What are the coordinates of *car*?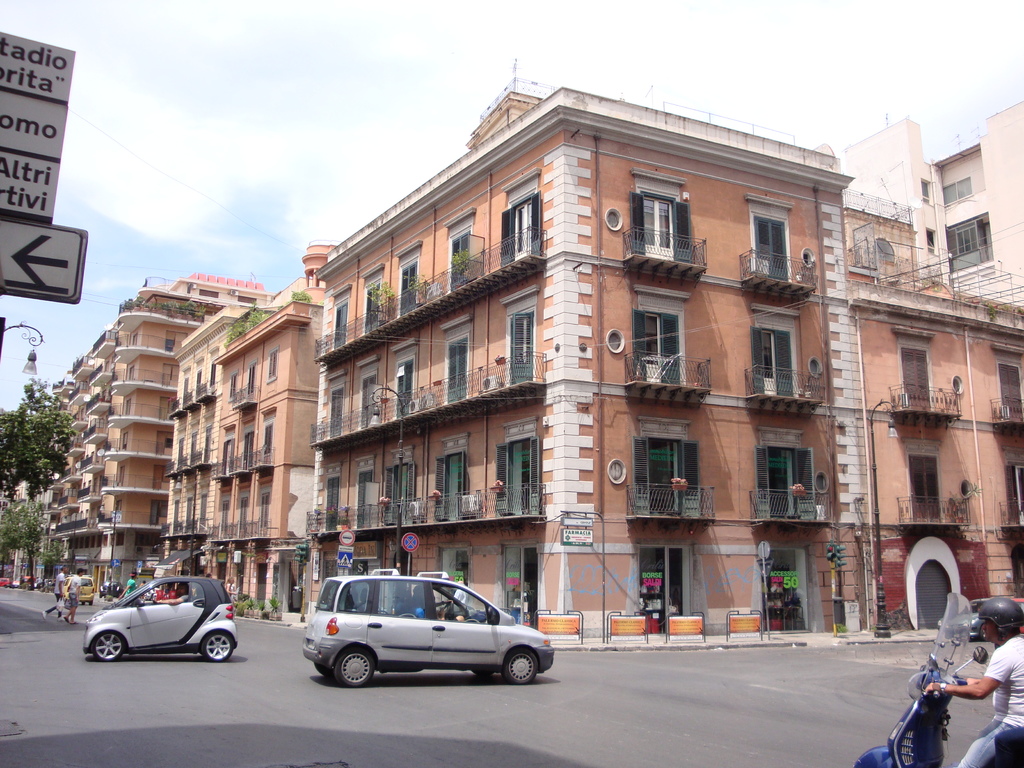
301,568,556,687.
